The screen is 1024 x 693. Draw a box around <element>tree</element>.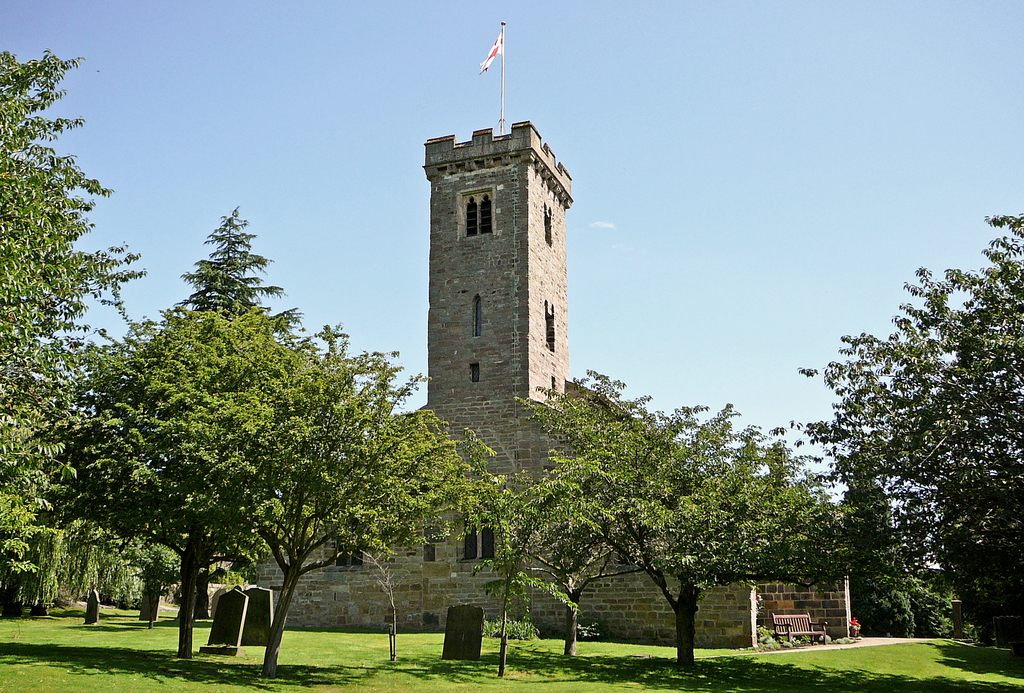
box=[803, 228, 1004, 660].
